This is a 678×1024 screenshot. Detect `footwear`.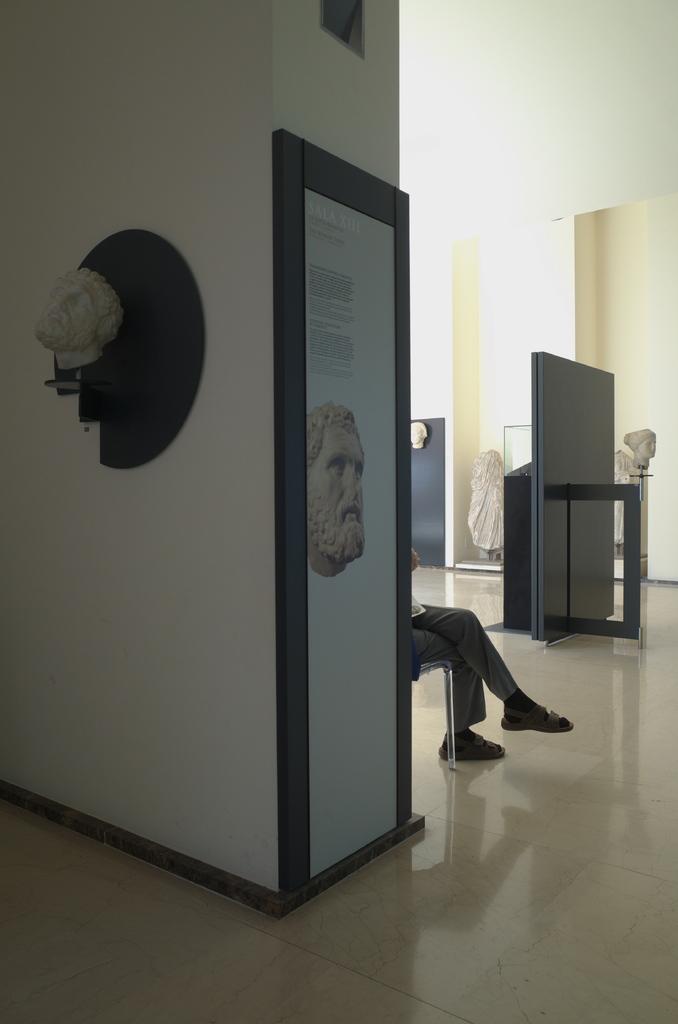
506/682/578/740.
